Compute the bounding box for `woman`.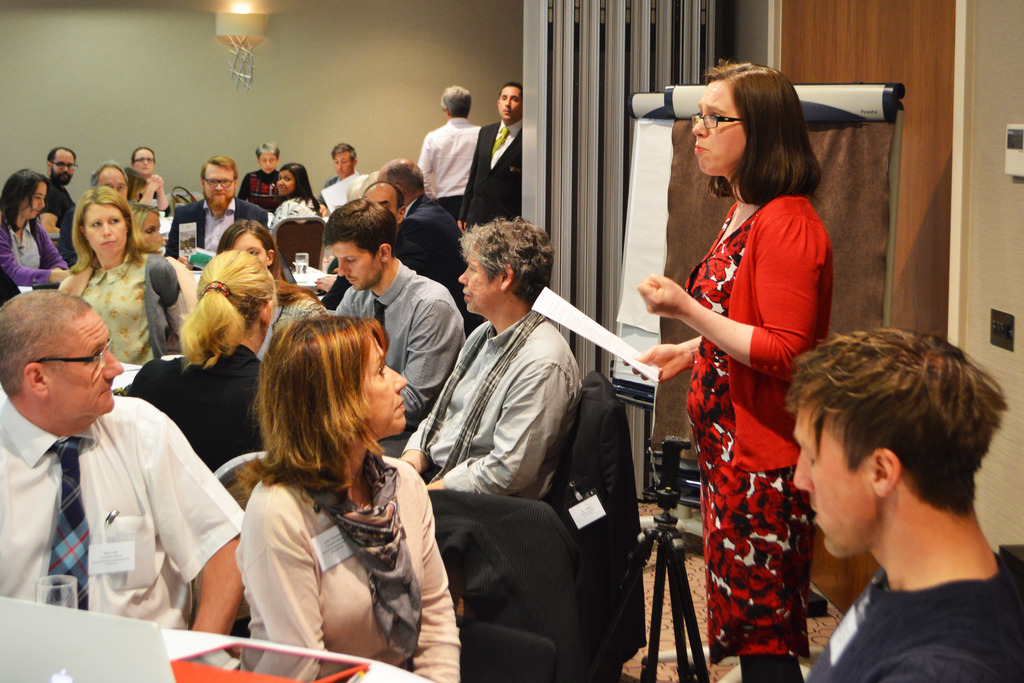
box=[60, 185, 193, 366].
